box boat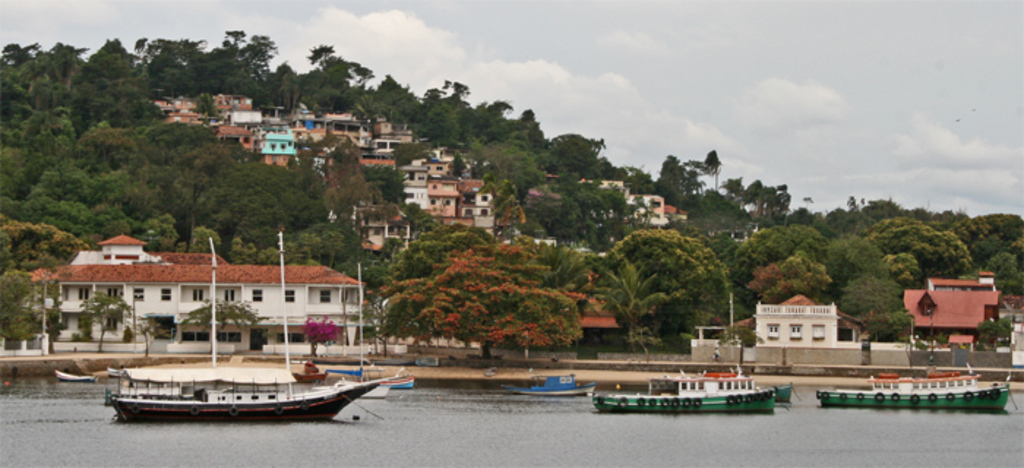
bbox=(315, 263, 421, 388)
